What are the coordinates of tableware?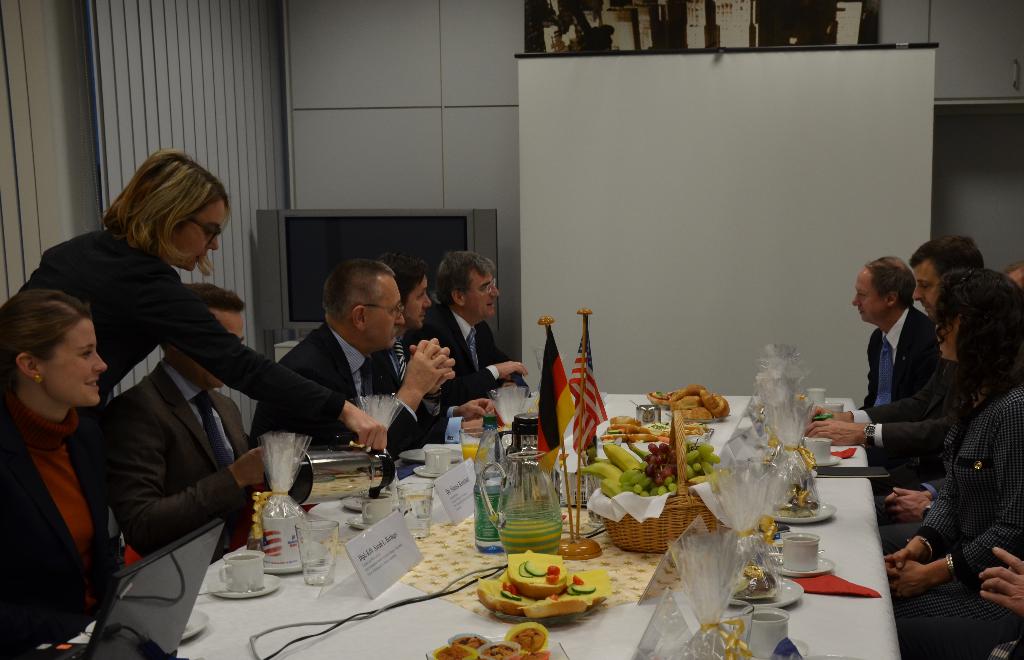
locate(778, 531, 817, 574).
